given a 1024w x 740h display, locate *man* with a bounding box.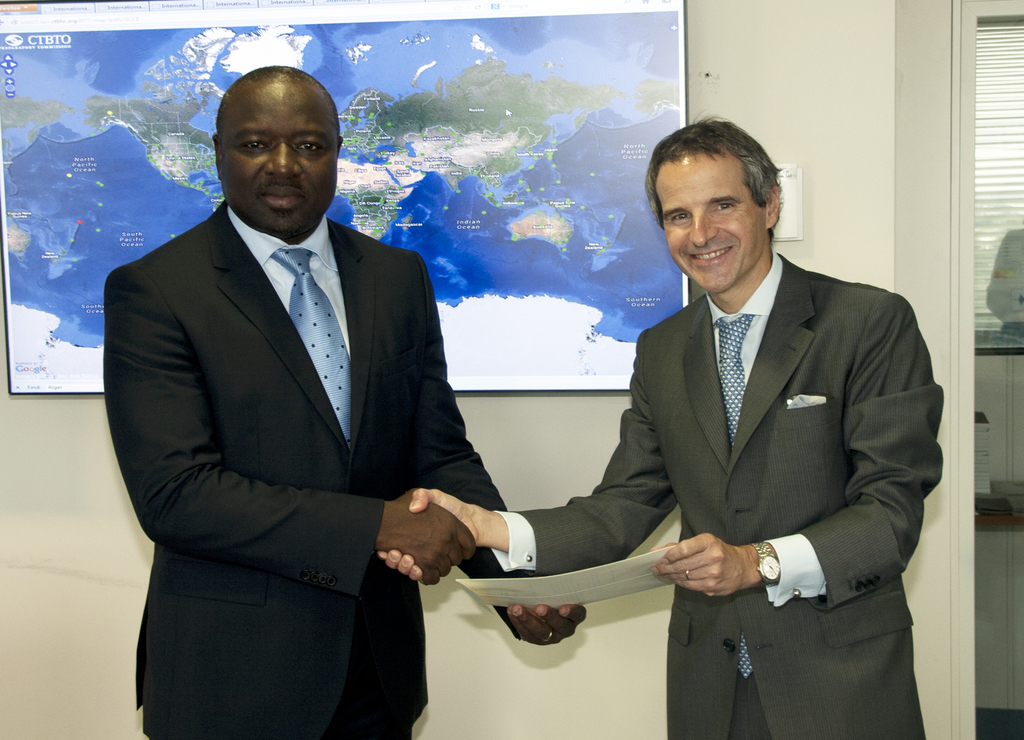
Located: x1=101 y1=44 x2=529 y2=727.
